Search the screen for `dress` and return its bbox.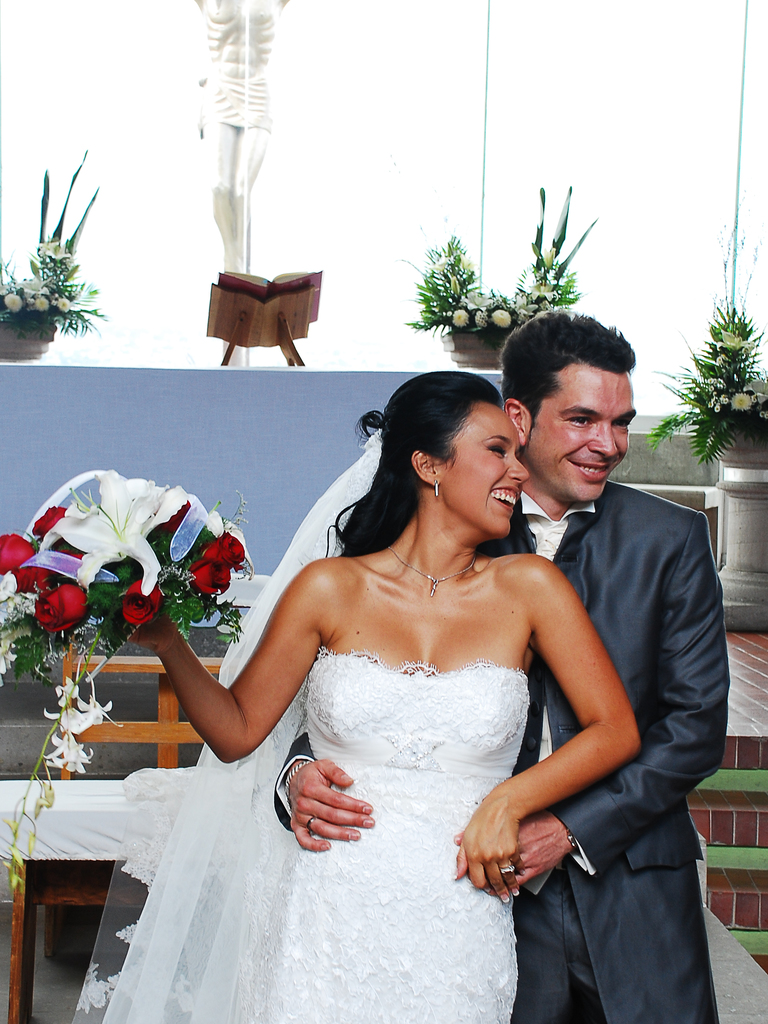
Found: [231, 644, 529, 1023].
